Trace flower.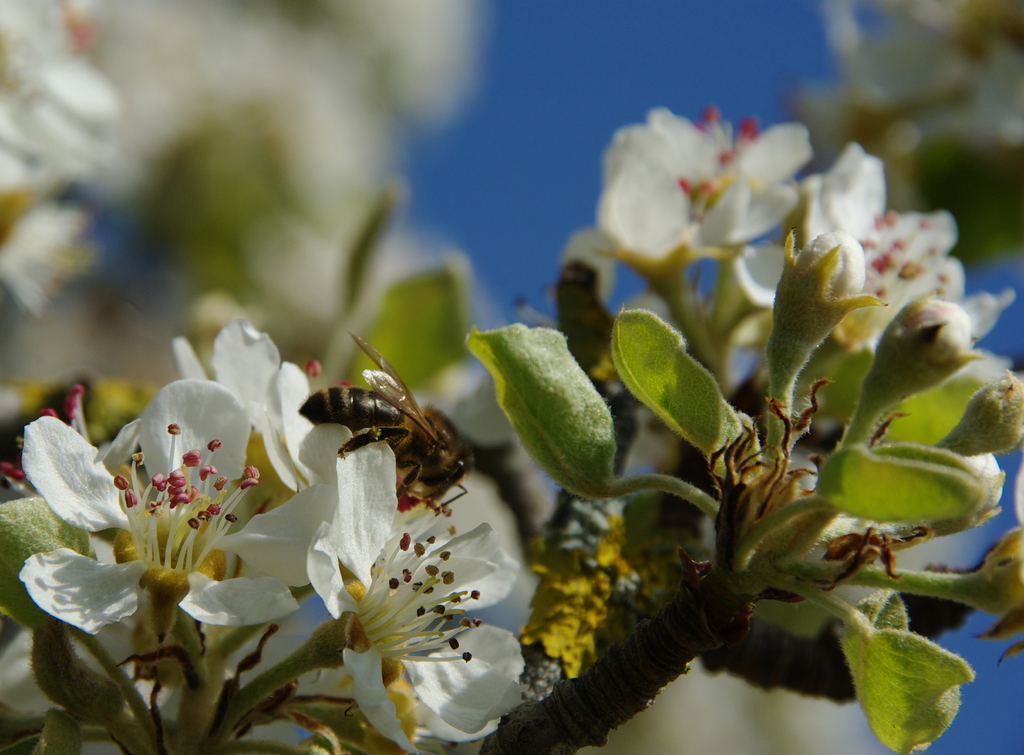
Traced to <bbox>295, 407, 531, 754</bbox>.
